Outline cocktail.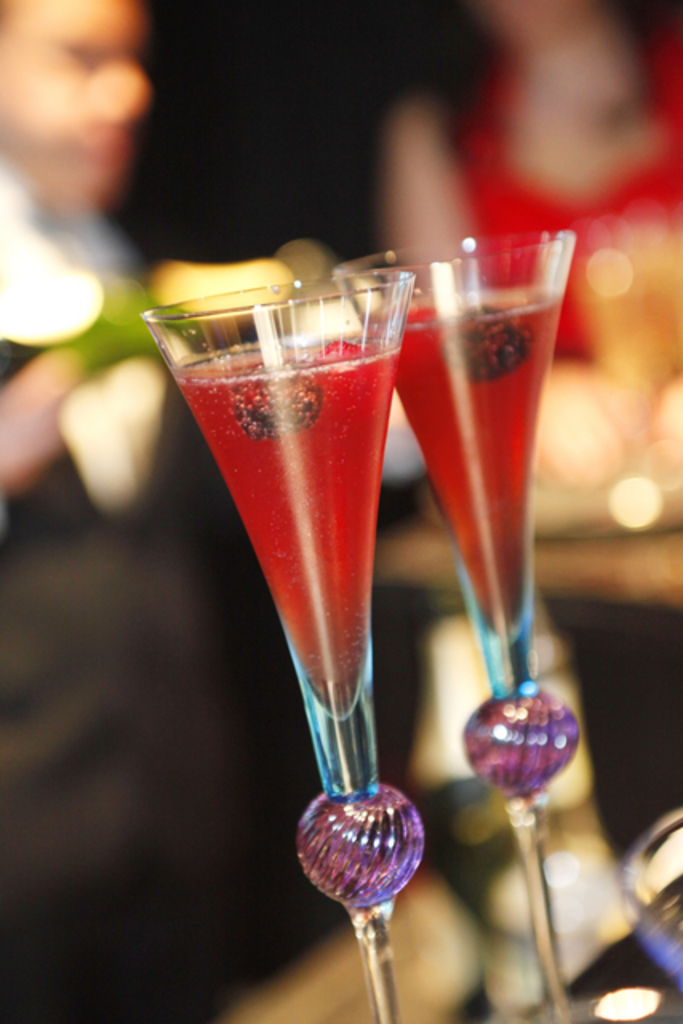
Outline: region(139, 274, 413, 1022).
